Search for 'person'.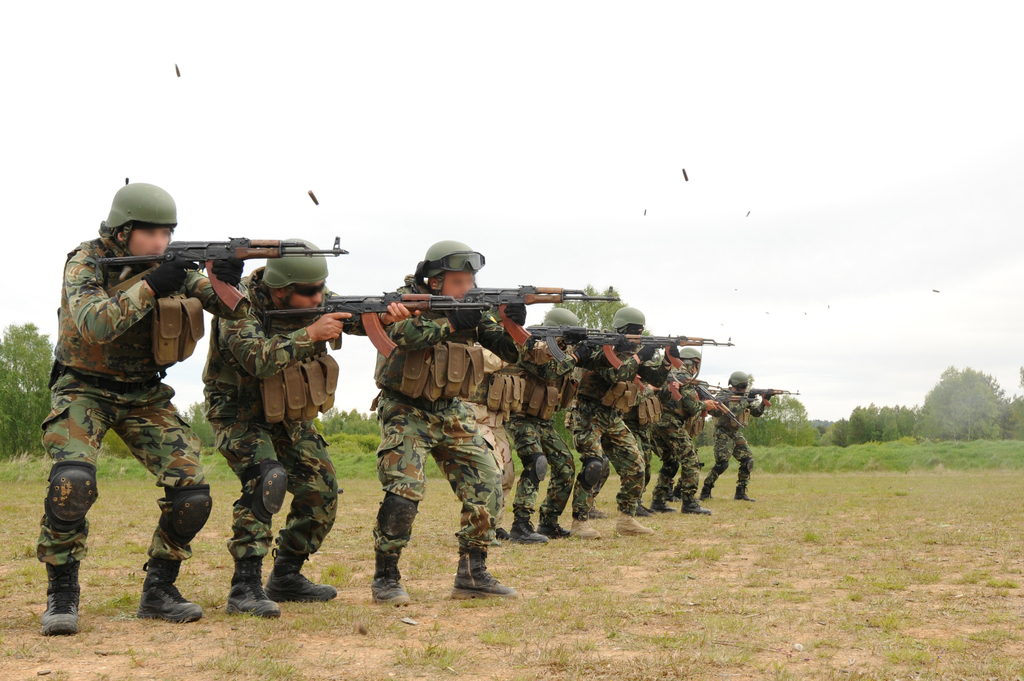
Found at [627, 332, 691, 518].
